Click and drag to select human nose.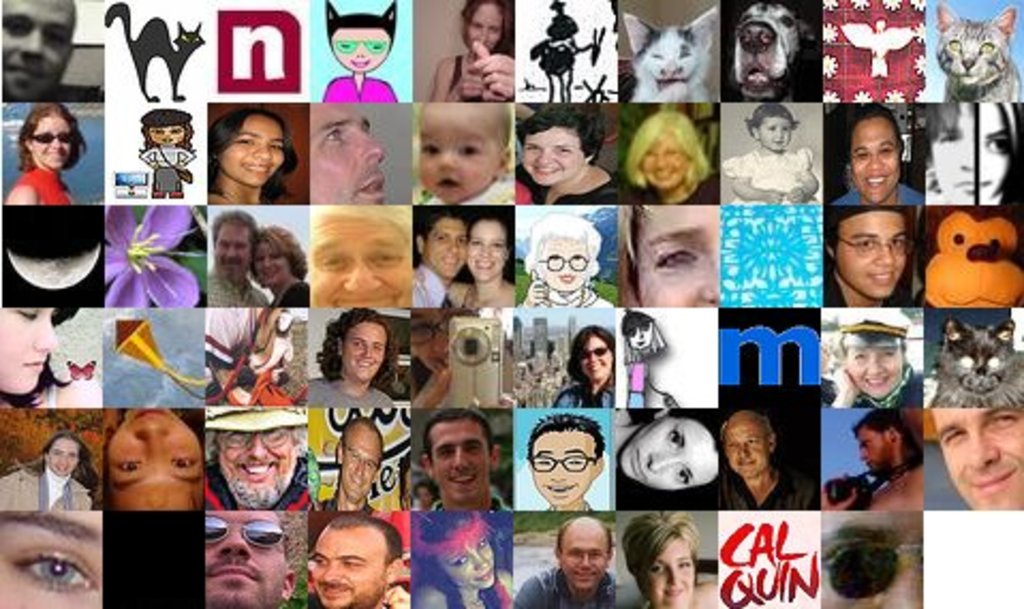
Selection: left=246, top=442, right=267, bottom=455.
